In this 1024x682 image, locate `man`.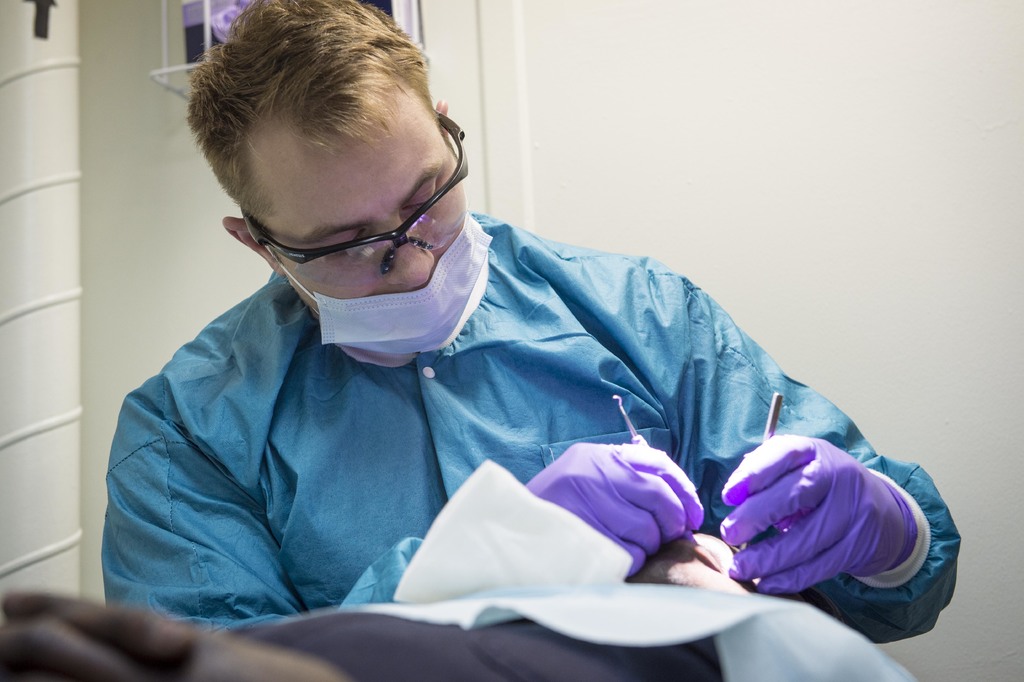
Bounding box: [left=104, top=0, right=950, bottom=632].
